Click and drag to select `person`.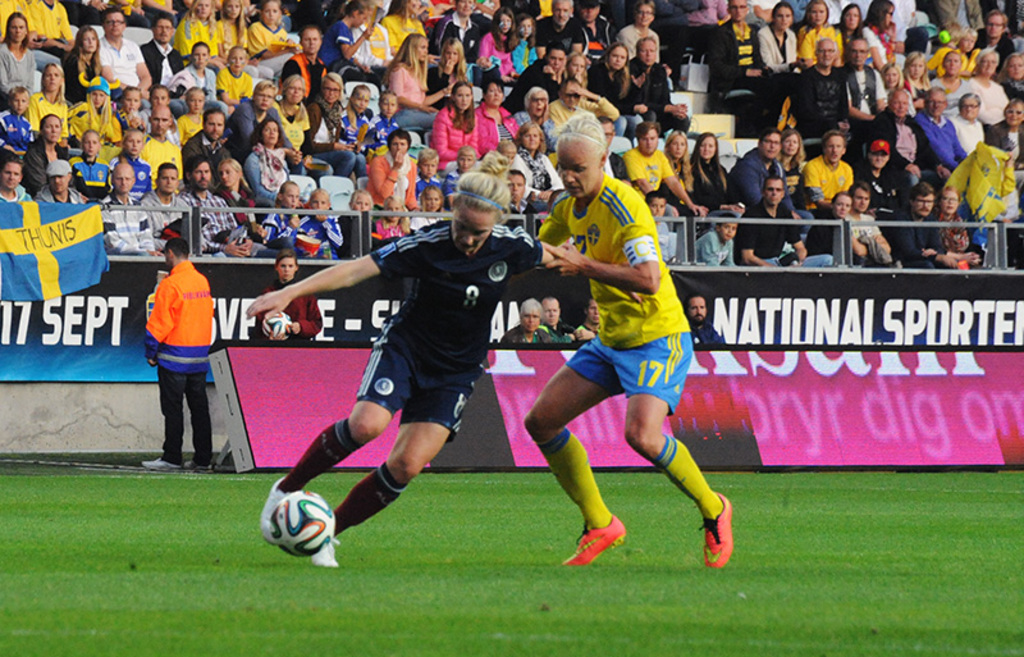
Selection: [174, 0, 220, 61].
